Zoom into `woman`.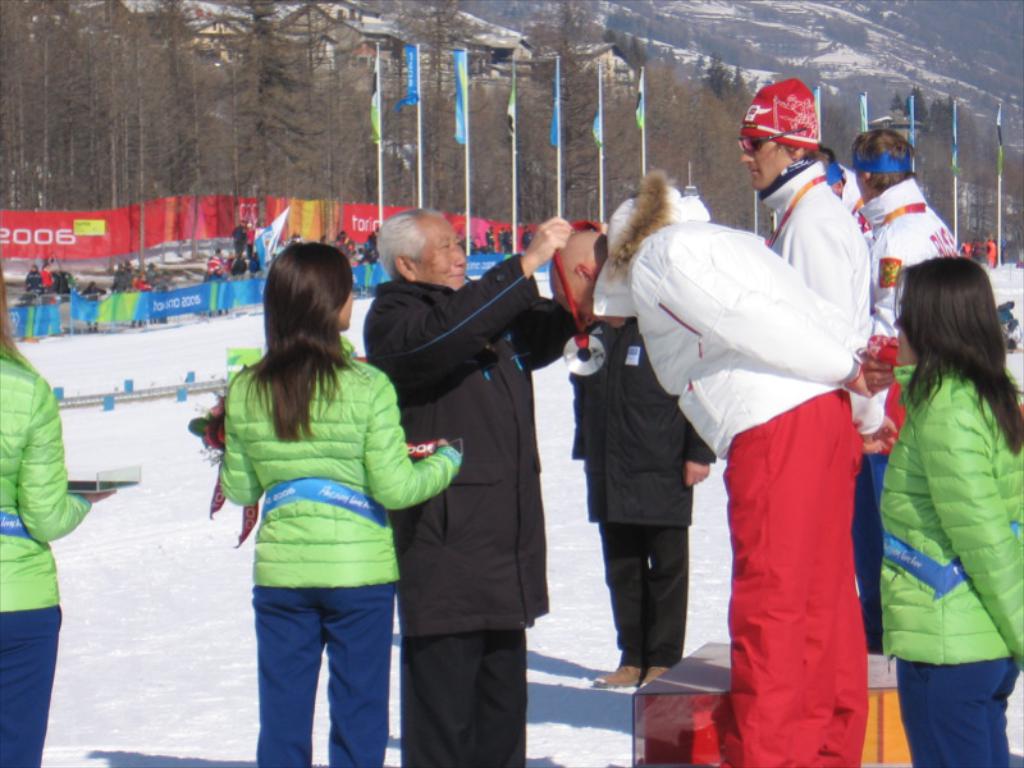
Zoom target: crop(870, 252, 1023, 767).
